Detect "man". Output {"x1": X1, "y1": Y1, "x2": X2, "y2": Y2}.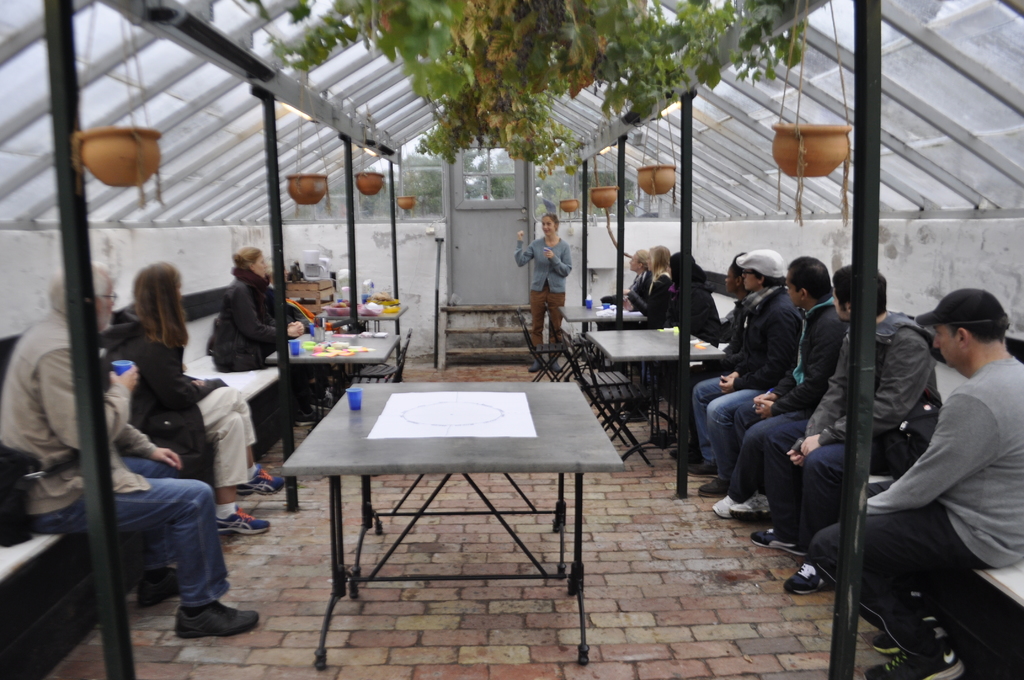
{"x1": 775, "y1": 262, "x2": 943, "y2": 605}.
